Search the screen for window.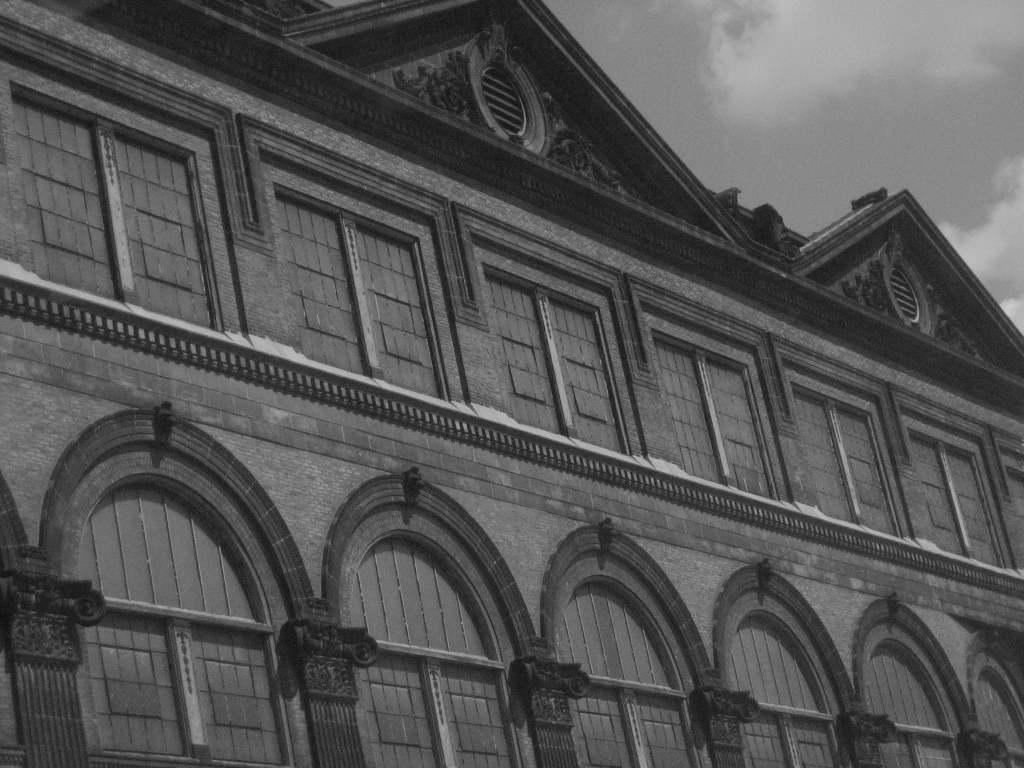
Found at x1=894 y1=401 x2=1004 y2=569.
